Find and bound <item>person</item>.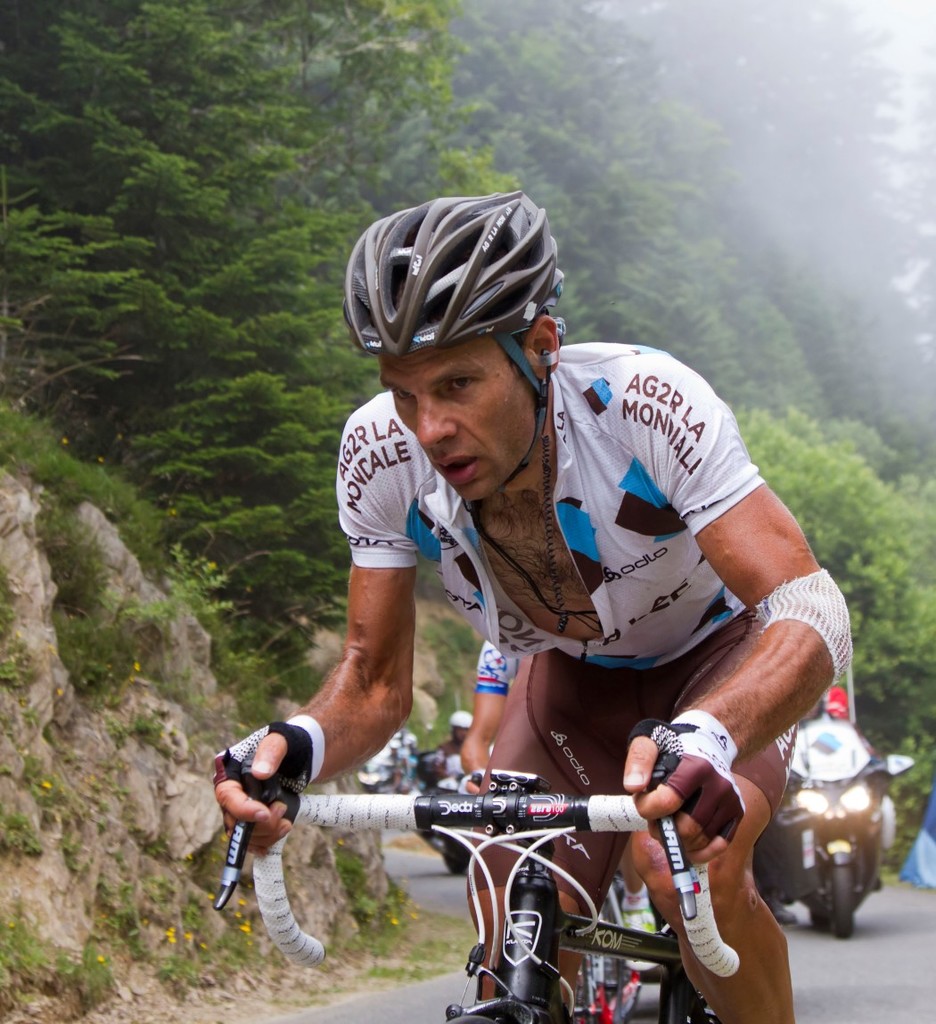
Bound: {"left": 207, "top": 193, "right": 787, "bottom": 996}.
